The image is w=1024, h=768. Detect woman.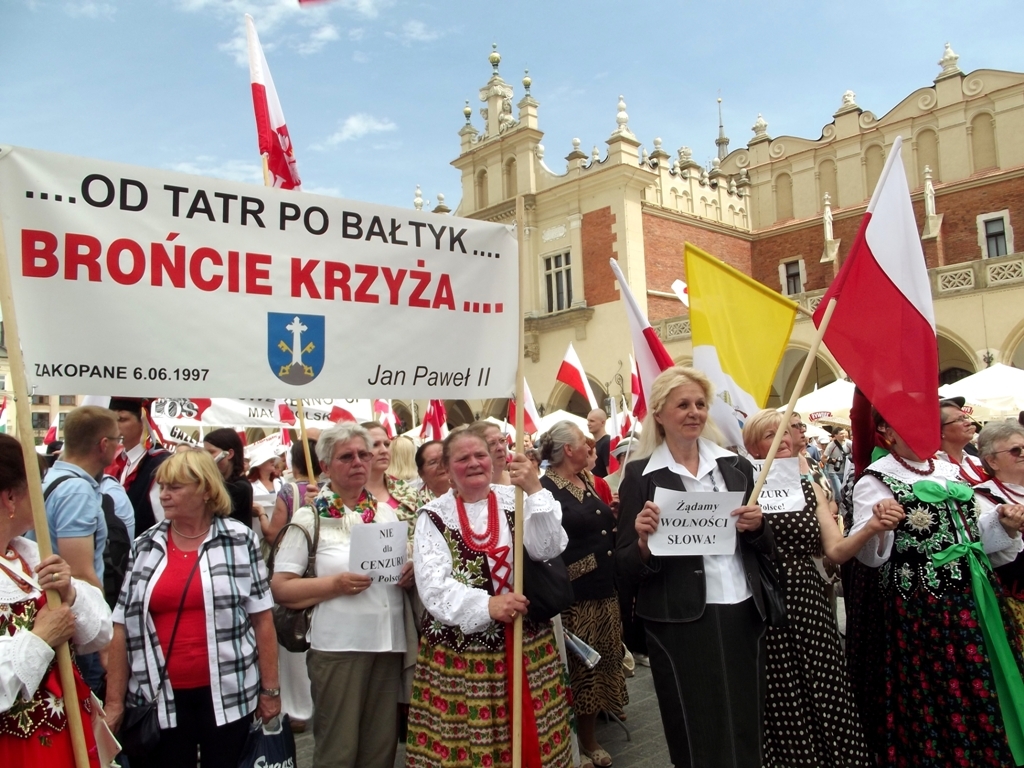
Detection: x1=0 y1=427 x2=124 y2=767.
